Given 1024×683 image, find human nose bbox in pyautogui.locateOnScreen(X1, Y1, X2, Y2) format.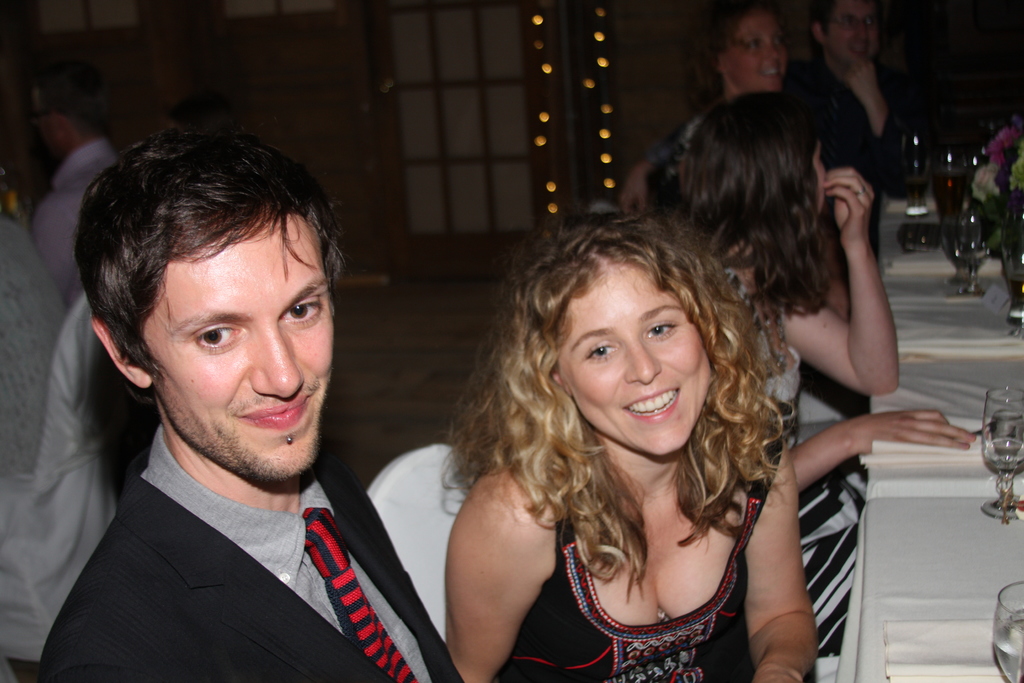
pyautogui.locateOnScreen(251, 324, 307, 395).
